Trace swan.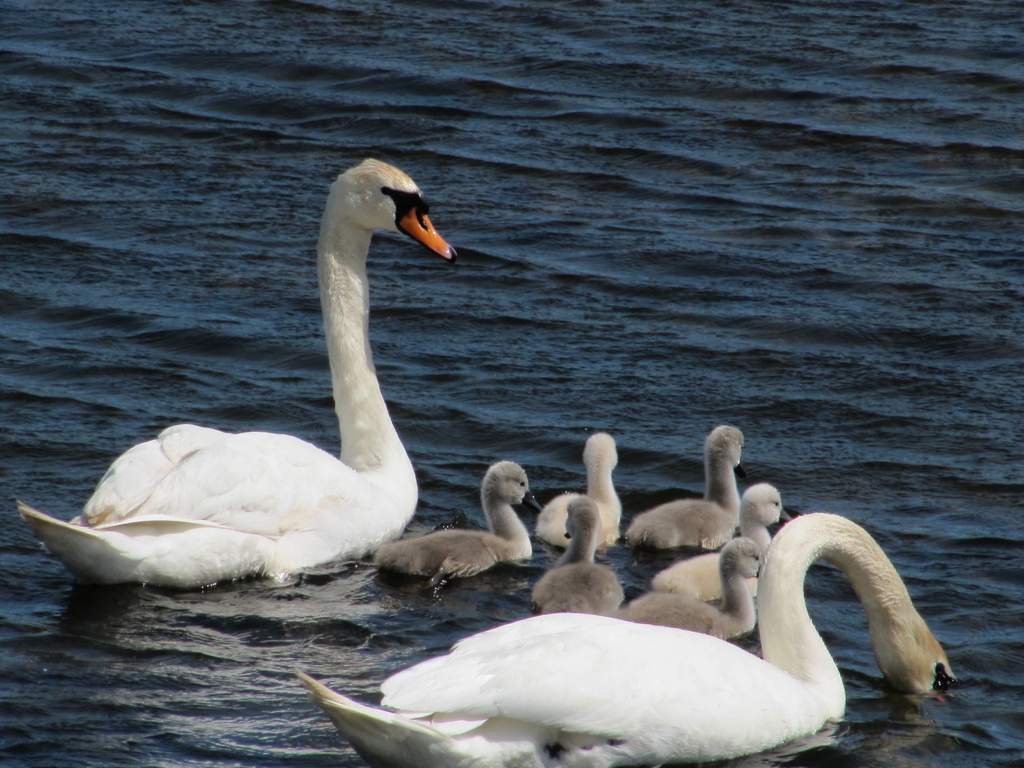
Traced to box=[373, 458, 543, 595].
